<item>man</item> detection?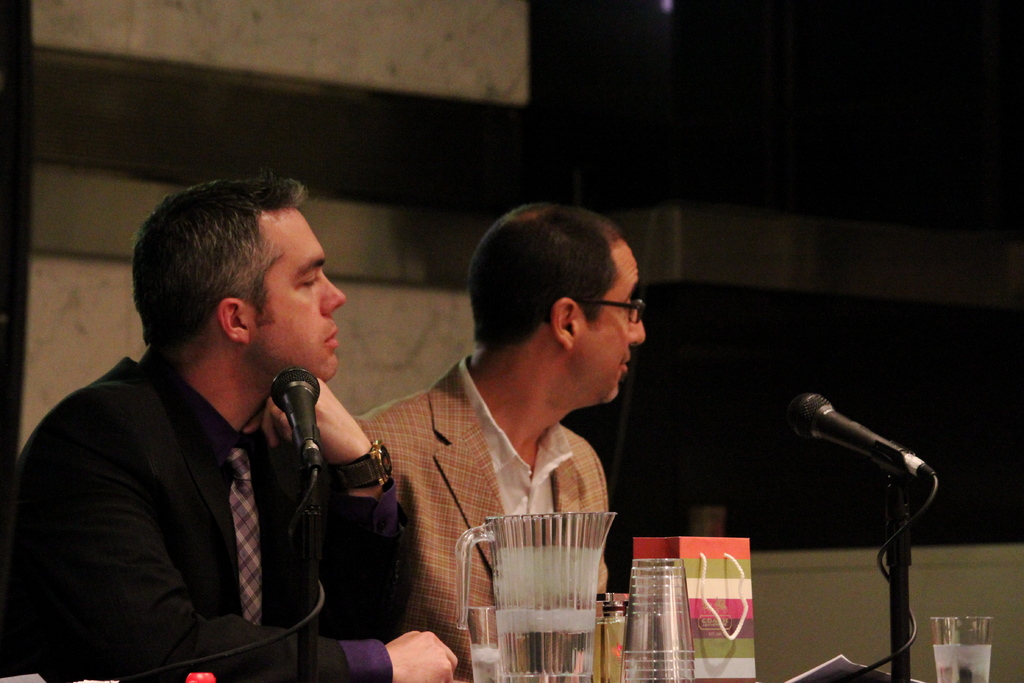
select_region(344, 206, 648, 682)
